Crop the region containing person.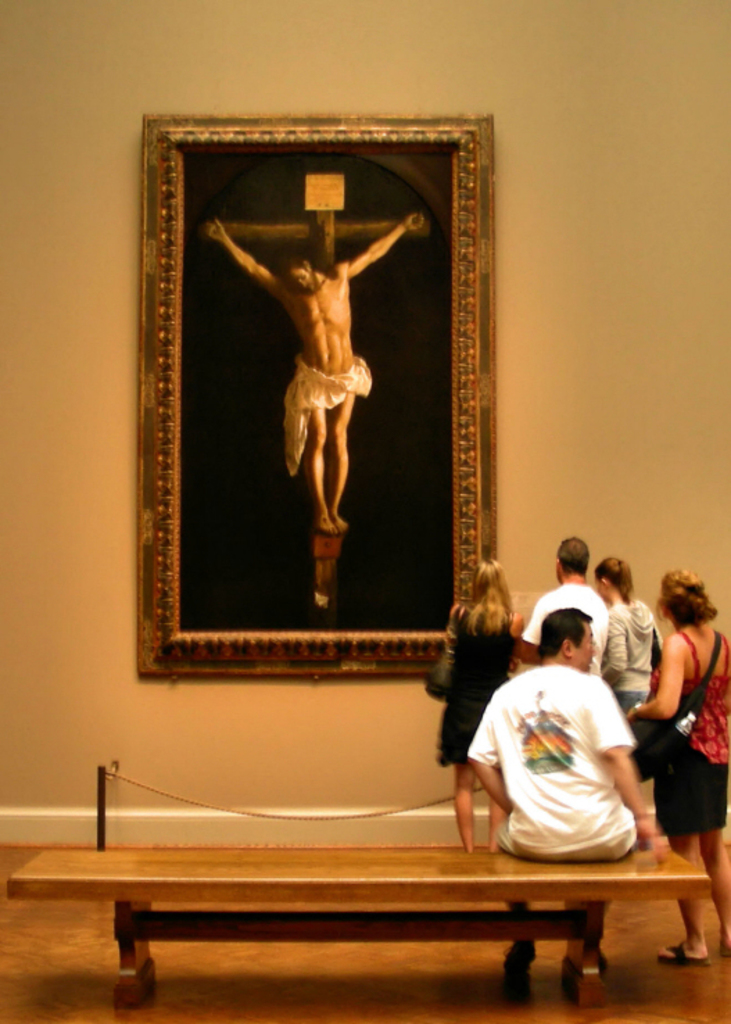
Crop region: select_region(599, 554, 655, 801).
